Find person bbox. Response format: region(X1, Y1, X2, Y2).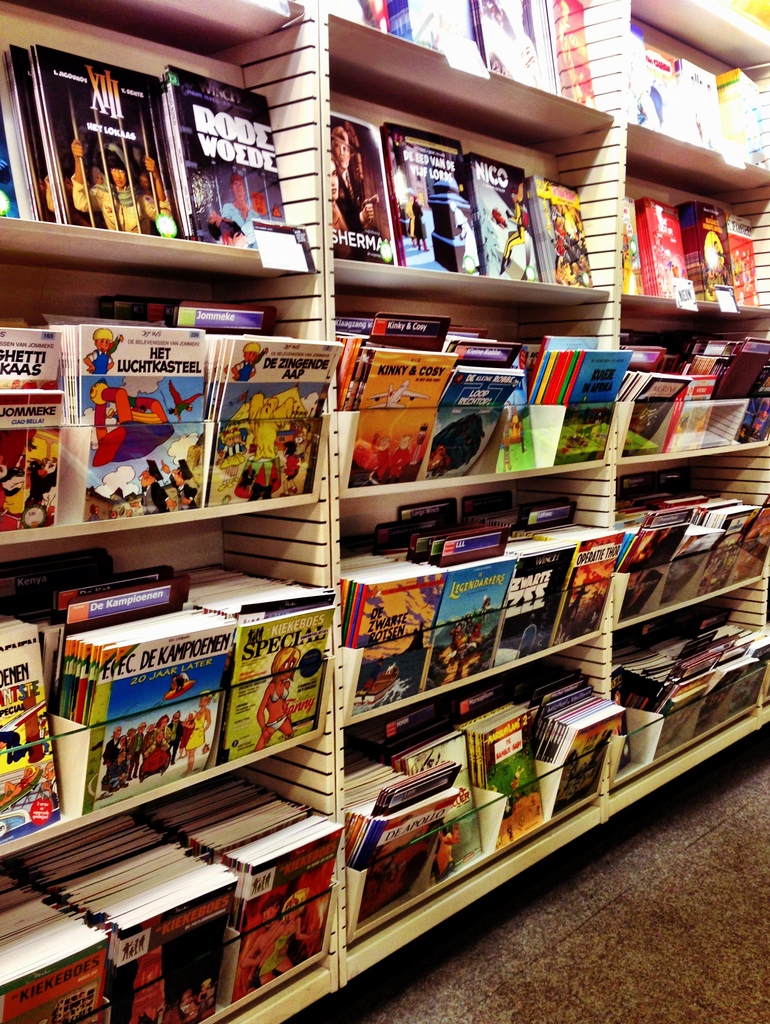
region(177, 986, 200, 1009).
